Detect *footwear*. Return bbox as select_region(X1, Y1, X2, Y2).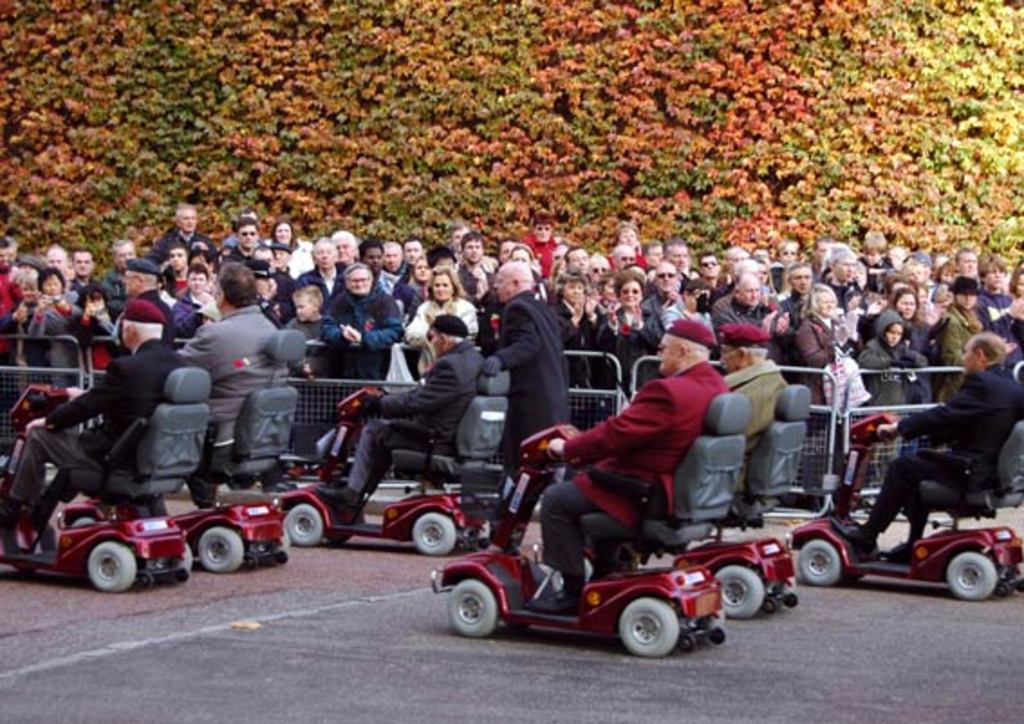
select_region(527, 587, 576, 614).
